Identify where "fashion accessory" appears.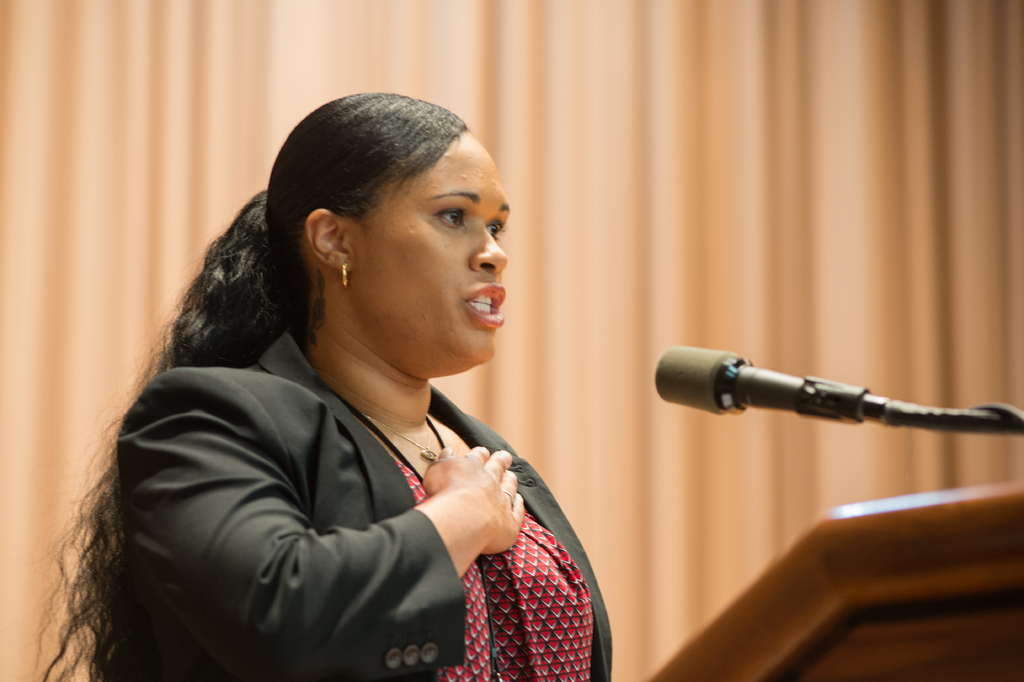
Appears at Rect(338, 260, 351, 294).
